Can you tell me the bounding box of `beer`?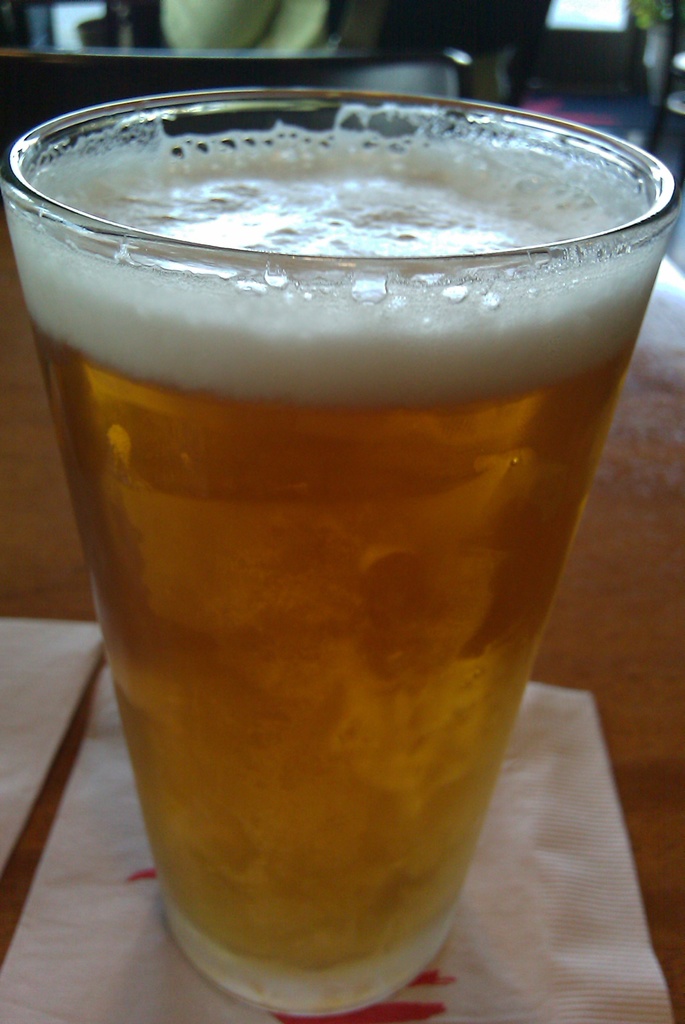
<box>2,111,667,970</box>.
